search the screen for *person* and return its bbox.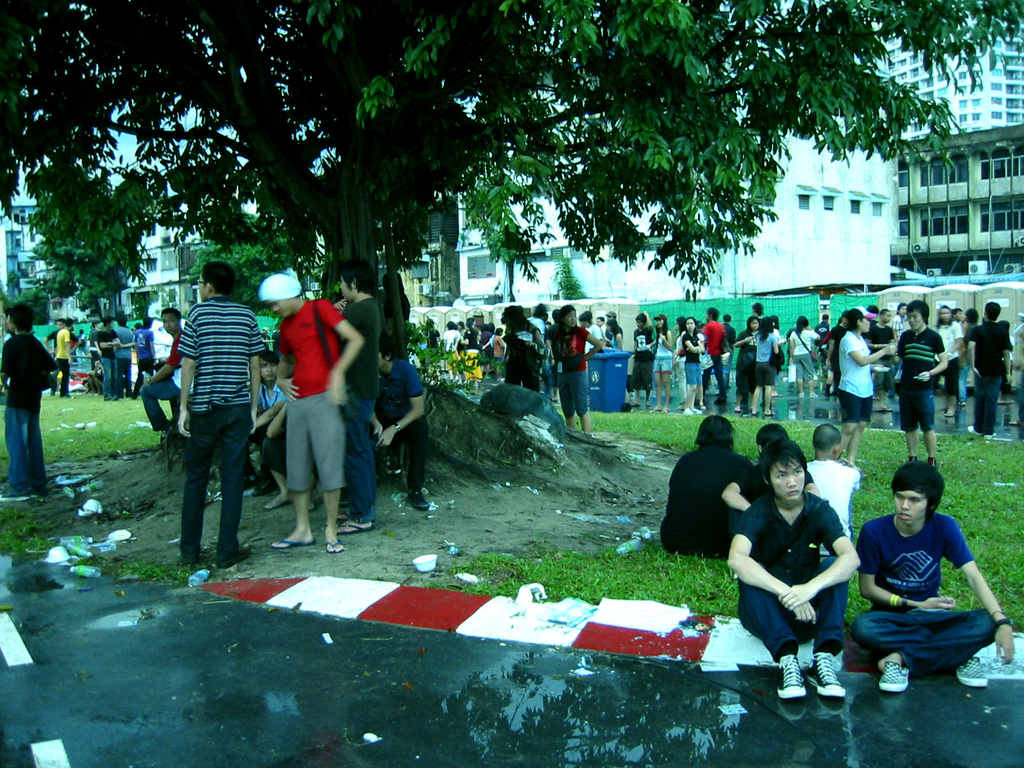
Found: 854, 460, 1015, 690.
